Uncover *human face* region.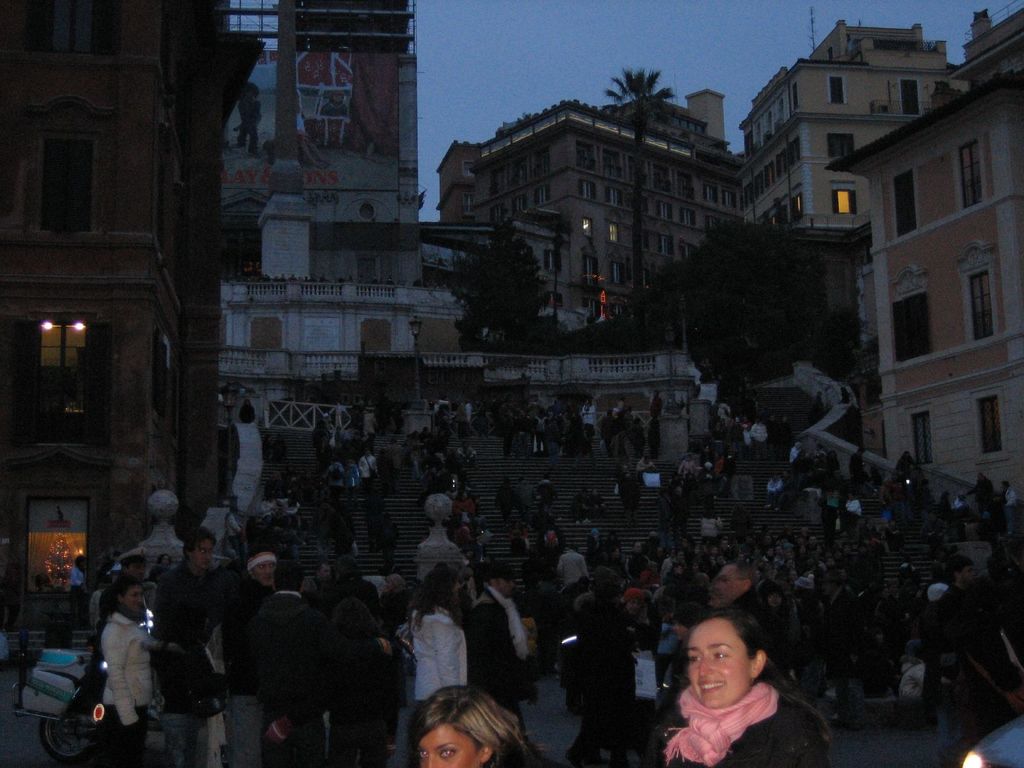
Uncovered: (688,621,751,710).
